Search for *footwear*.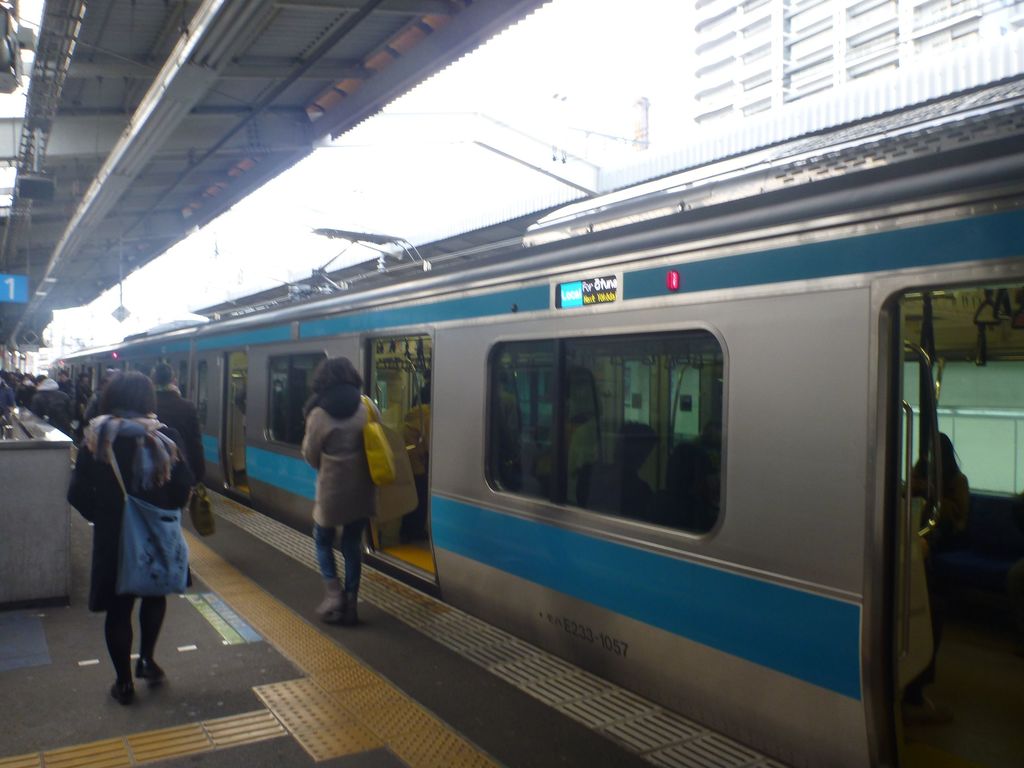
Found at 315,576,341,621.
